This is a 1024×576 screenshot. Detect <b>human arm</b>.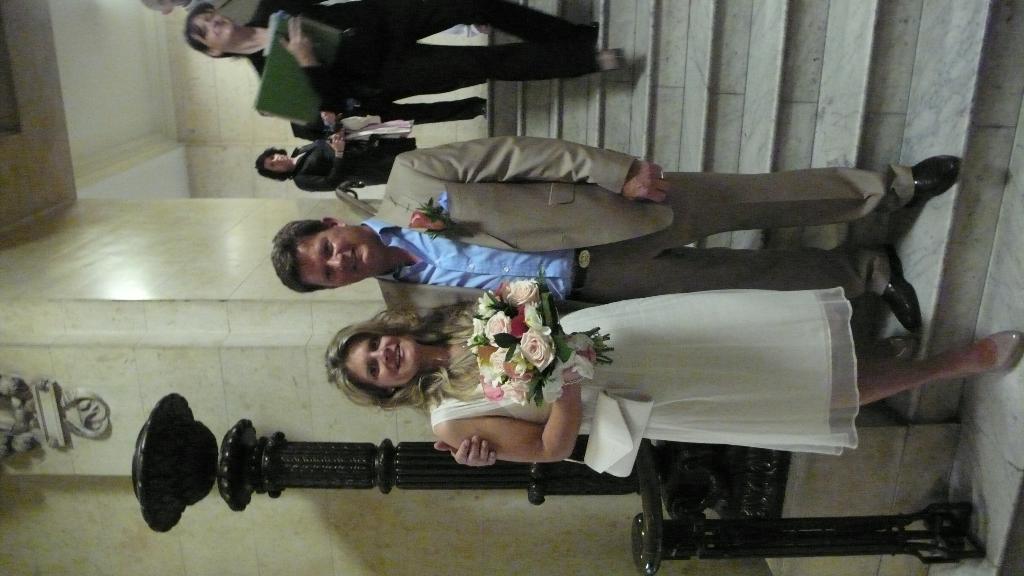
<bbox>285, 111, 341, 143</bbox>.
